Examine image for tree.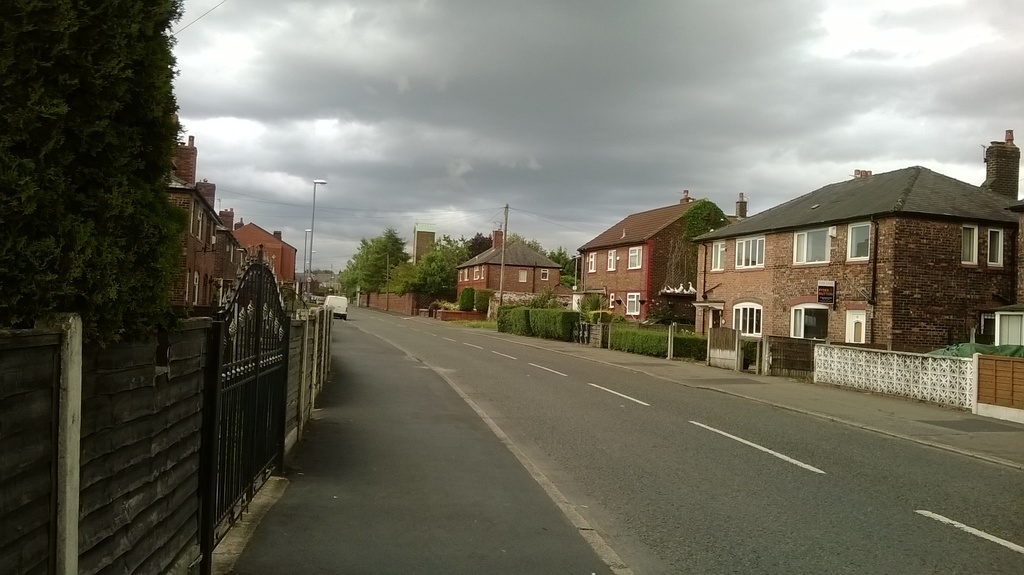
Examination result: l=548, t=234, r=593, b=288.
